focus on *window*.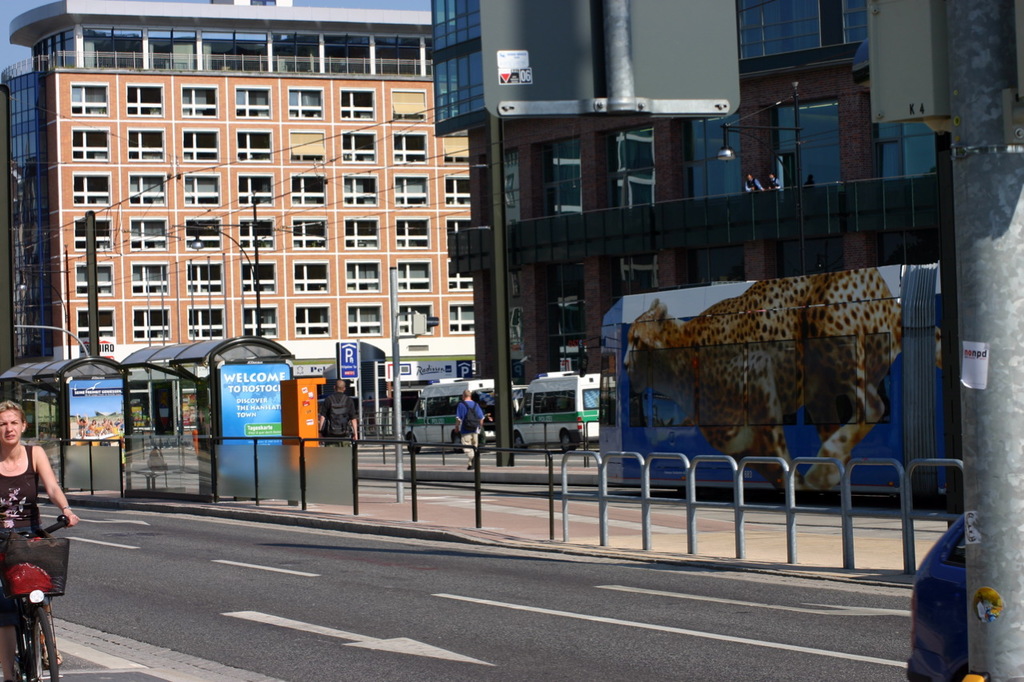
Focused at bbox(234, 303, 284, 346).
